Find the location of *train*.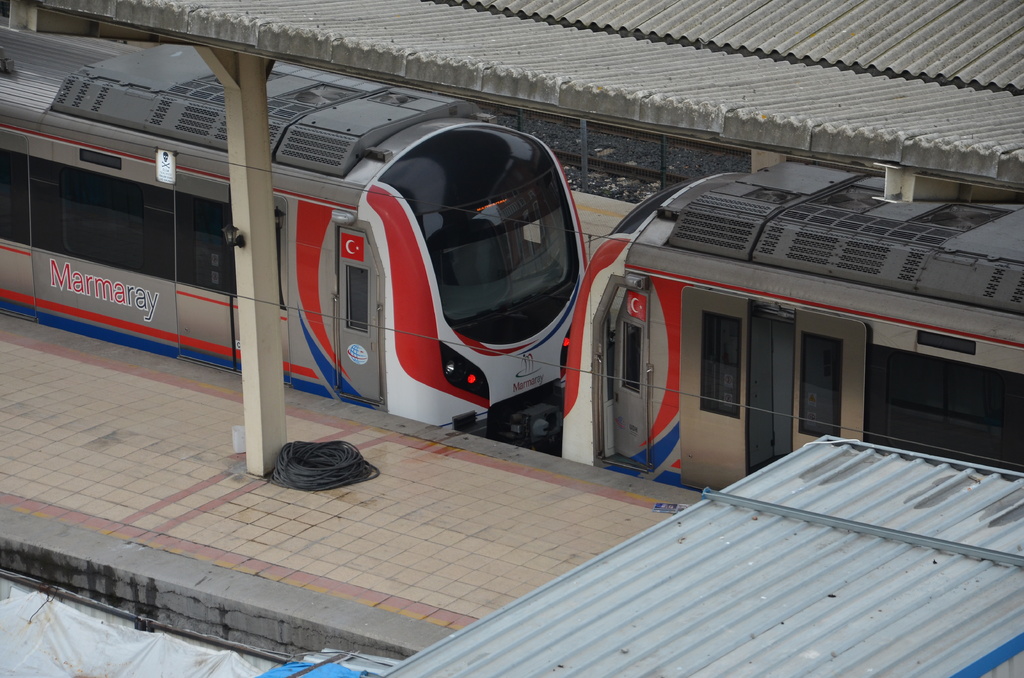
Location: x1=0 y1=26 x2=585 y2=449.
